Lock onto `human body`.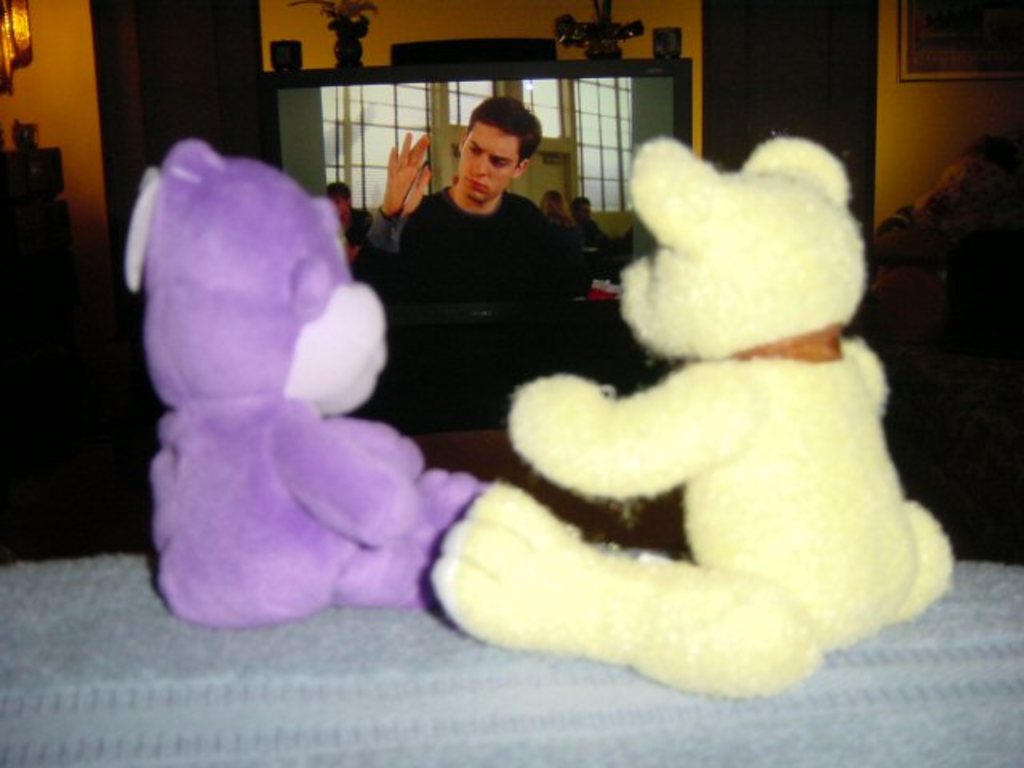
Locked: bbox=(330, 170, 370, 238).
